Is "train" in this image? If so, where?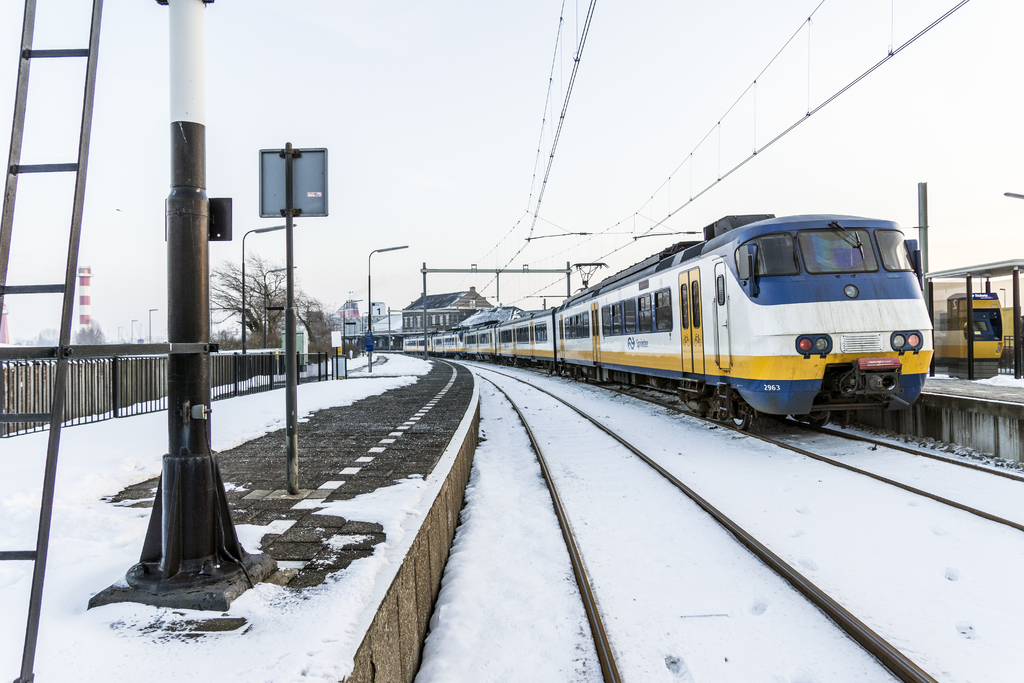
Yes, at select_region(402, 218, 941, 431).
